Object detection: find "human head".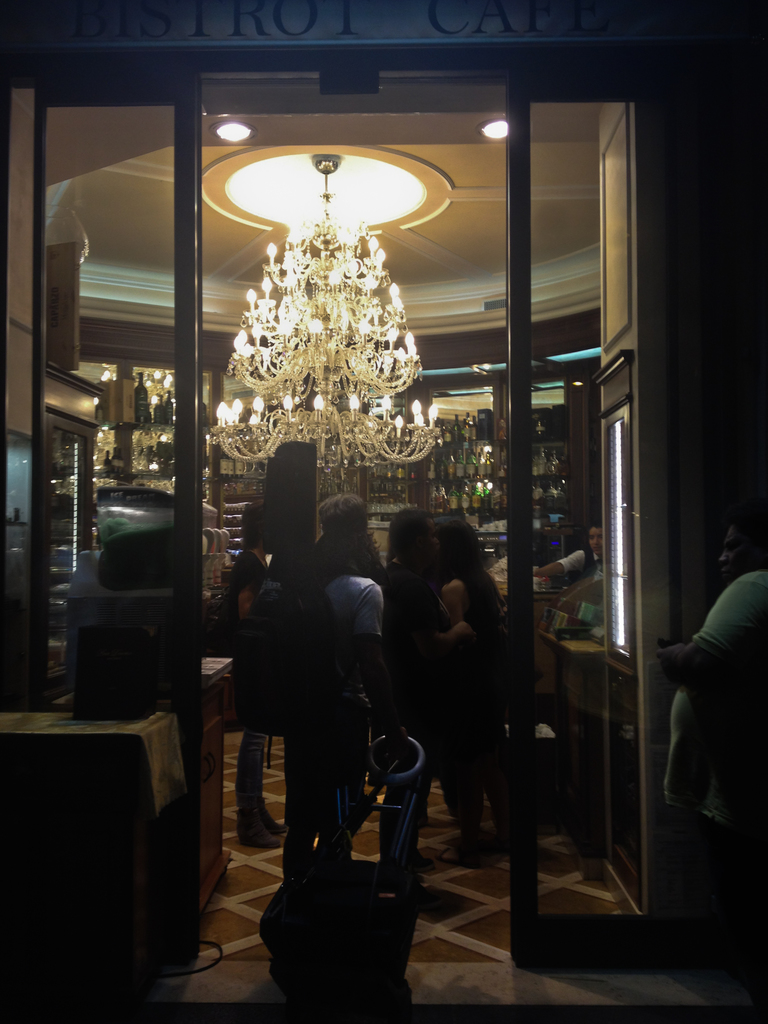
Rect(430, 517, 486, 575).
